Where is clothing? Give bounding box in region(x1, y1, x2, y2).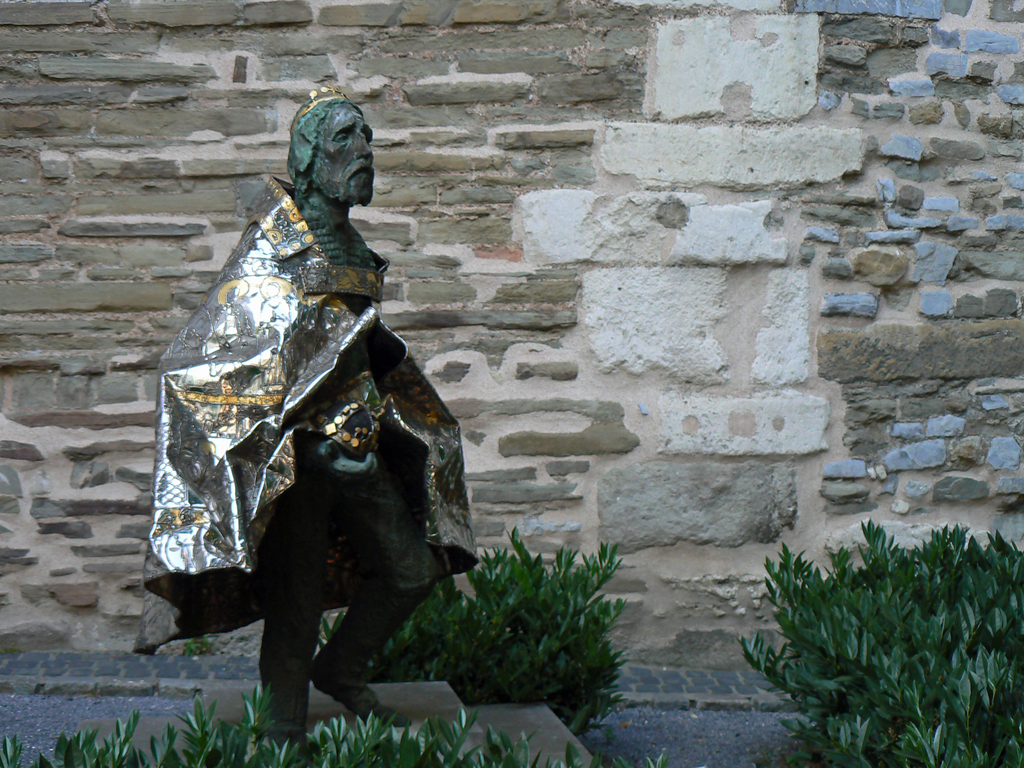
region(141, 177, 481, 685).
